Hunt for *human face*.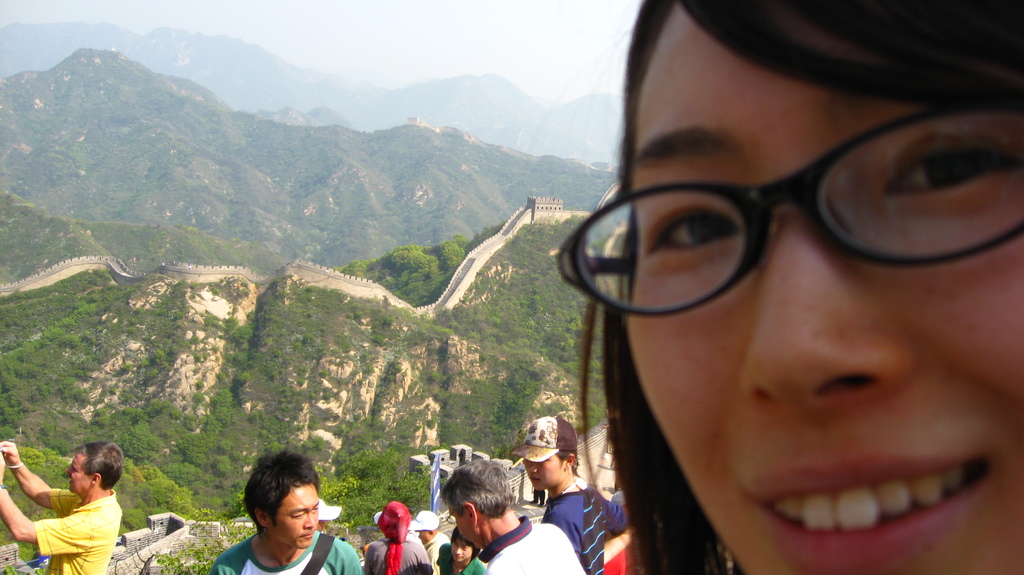
Hunted down at 268/482/319/547.
